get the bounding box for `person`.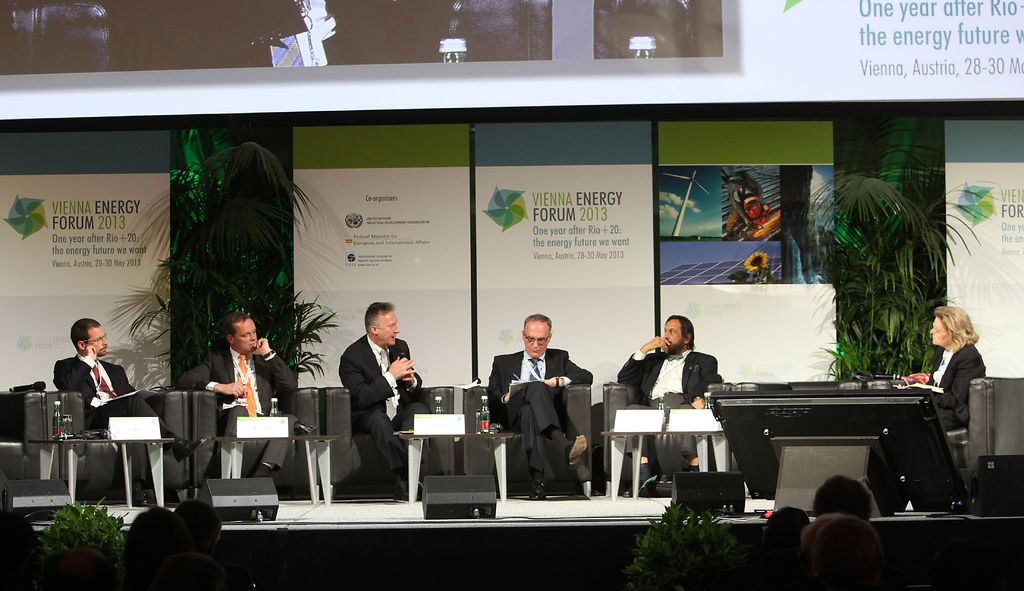
{"left": 812, "top": 475, "right": 871, "bottom": 521}.
